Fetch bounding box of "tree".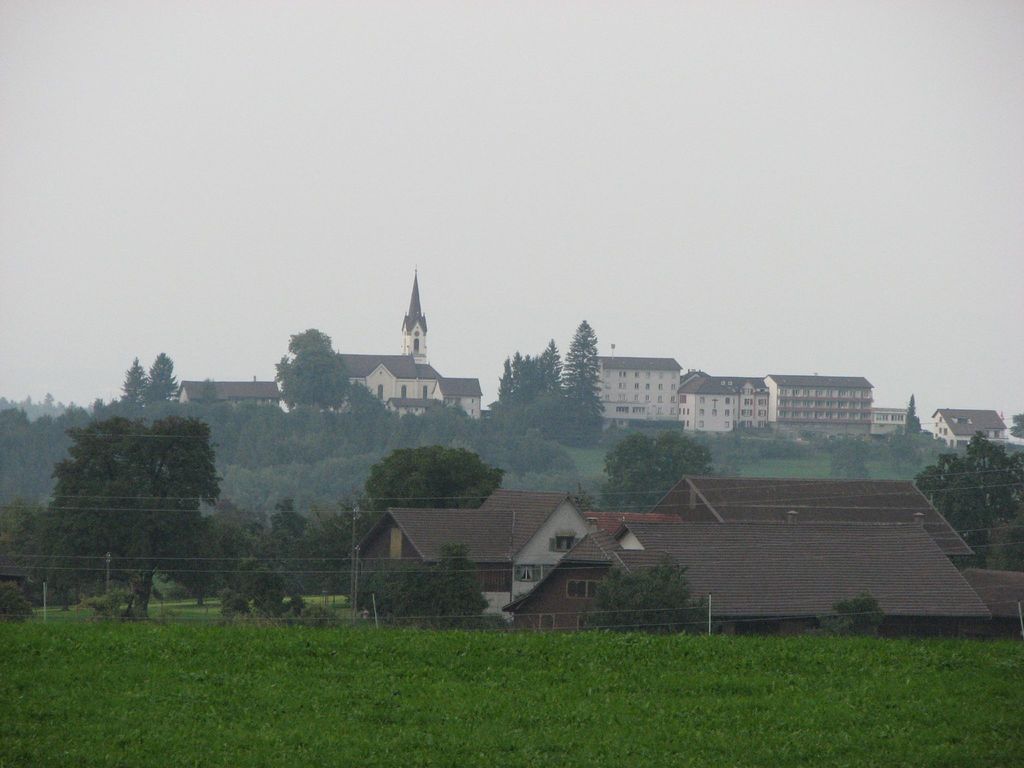
Bbox: [left=52, top=342, right=221, bottom=626].
